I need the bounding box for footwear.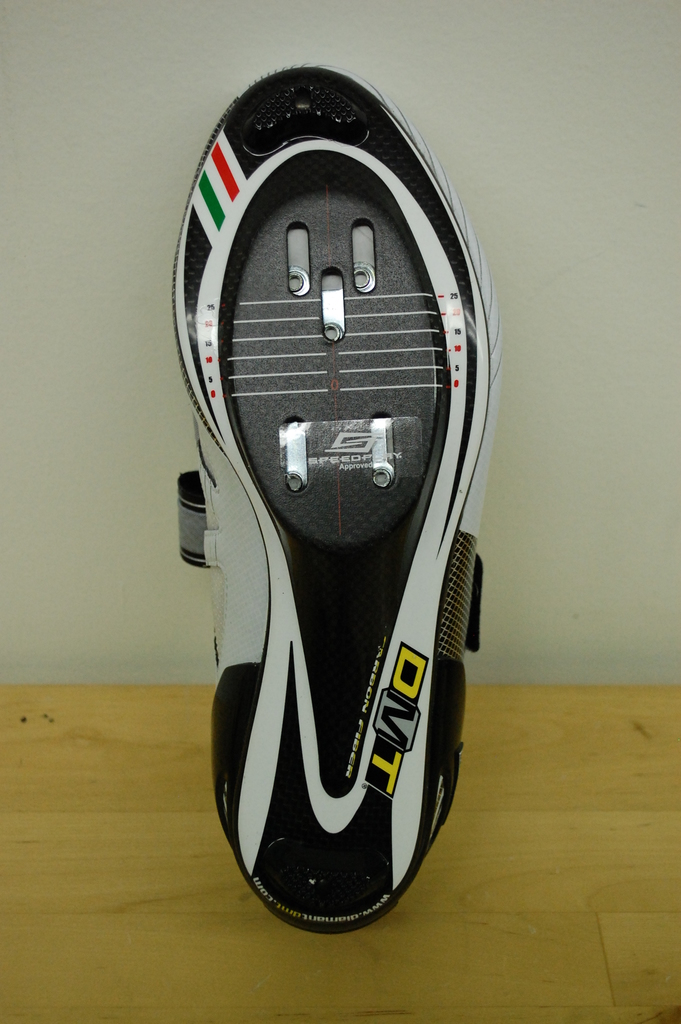
Here it is: l=174, t=63, r=487, b=931.
